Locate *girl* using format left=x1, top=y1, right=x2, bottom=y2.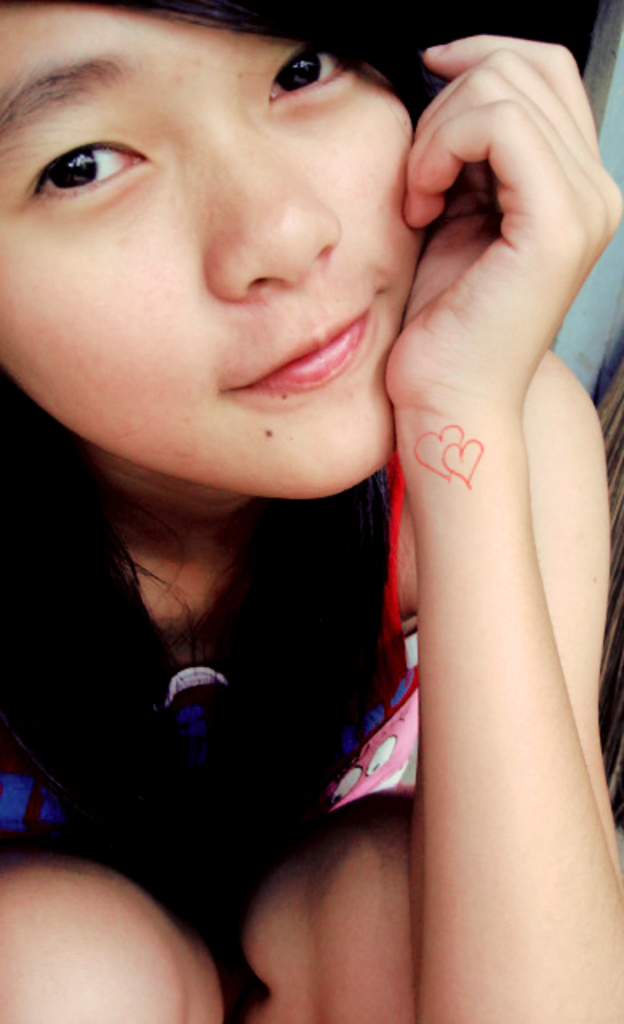
left=0, top=0, right=623, bottom=1023.
